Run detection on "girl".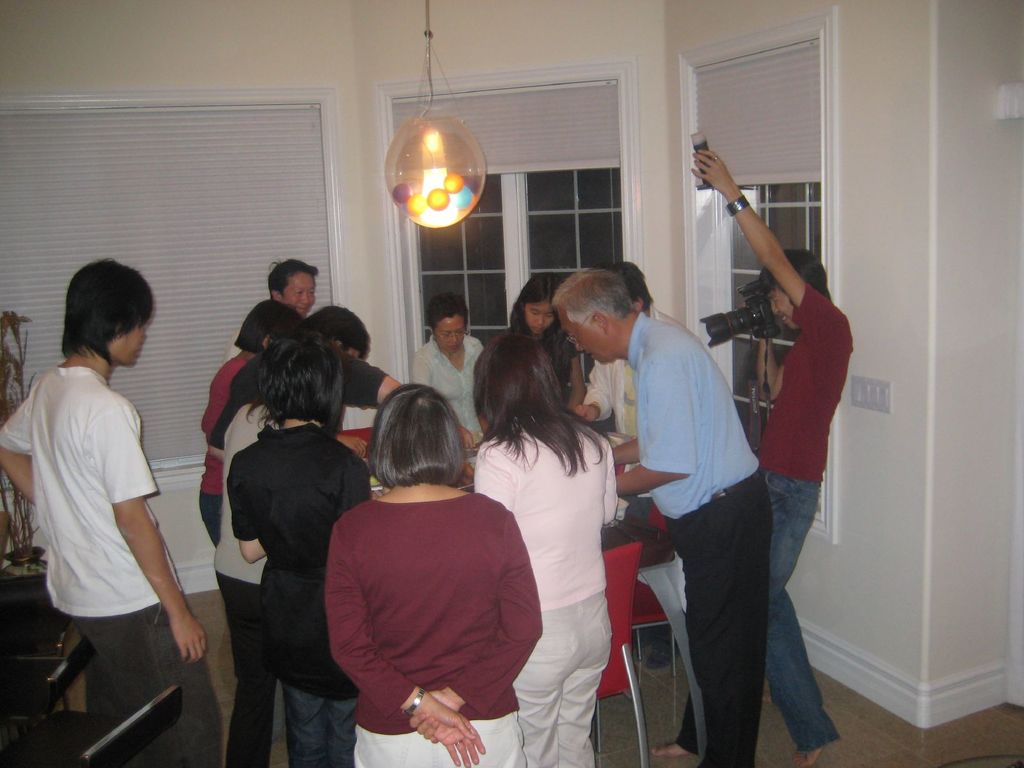
Result: box(227, 331, 371, 767).
